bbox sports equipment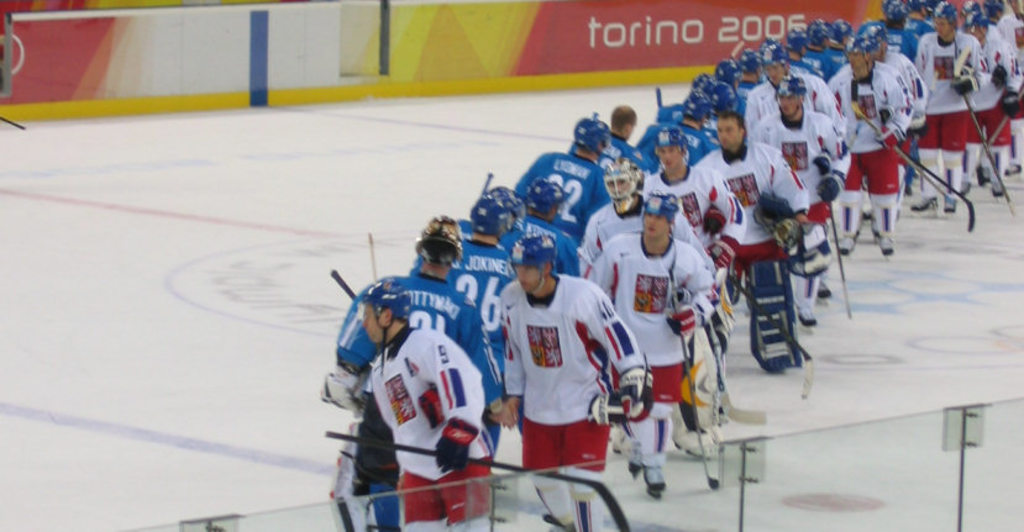
{"left": 569, "top": 106, "right": 611, "bottom": 159}
